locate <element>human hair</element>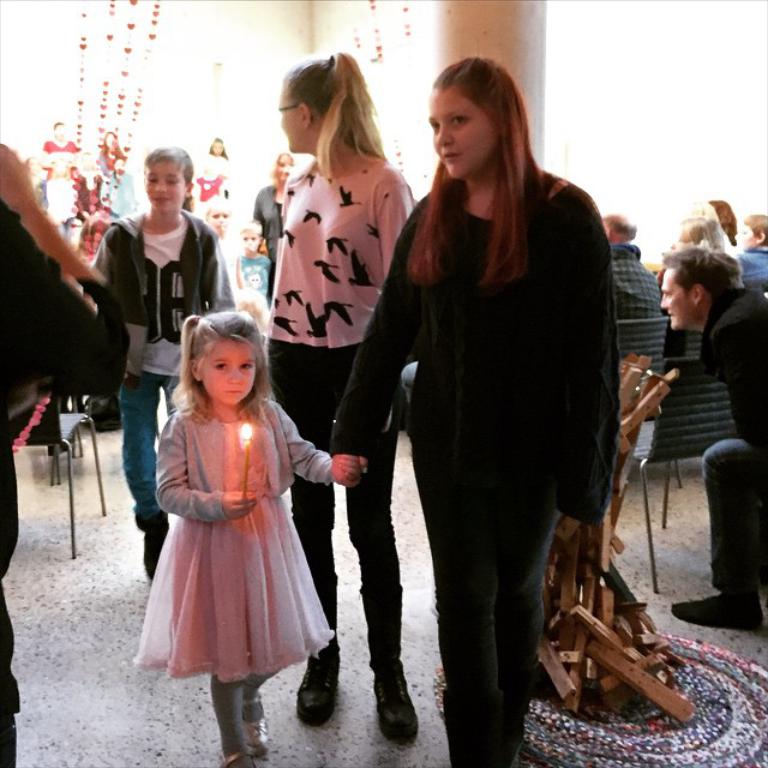
region(180, 316, 272, 427)
